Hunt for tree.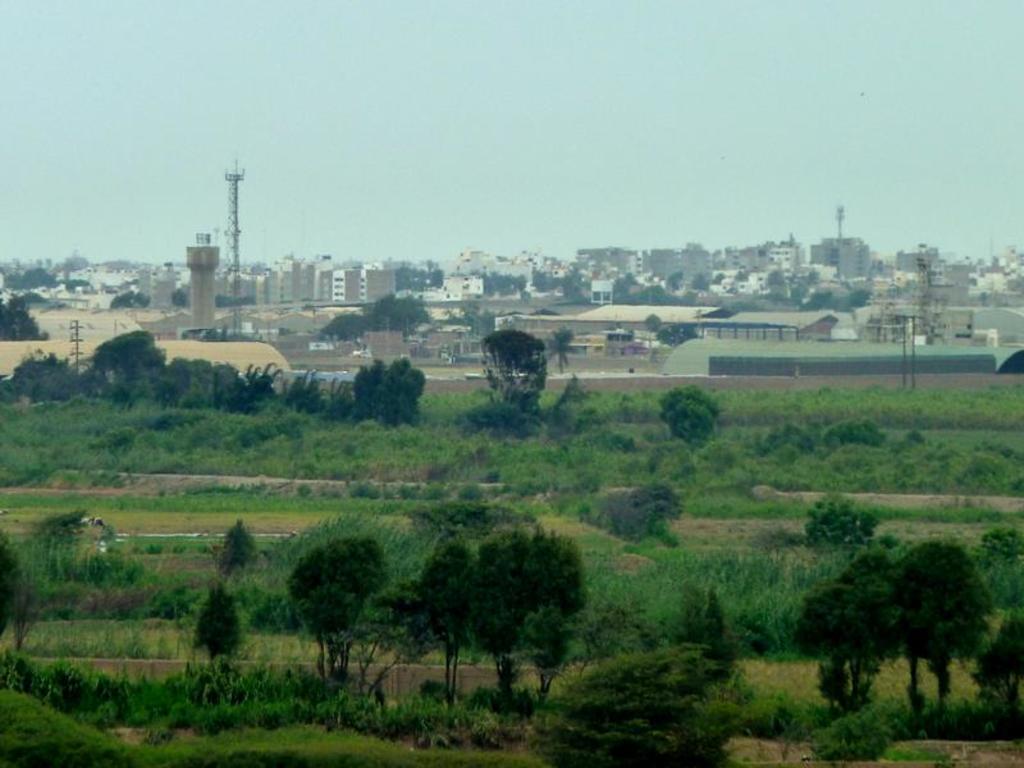
Hunted down at 188 584 248 667.
